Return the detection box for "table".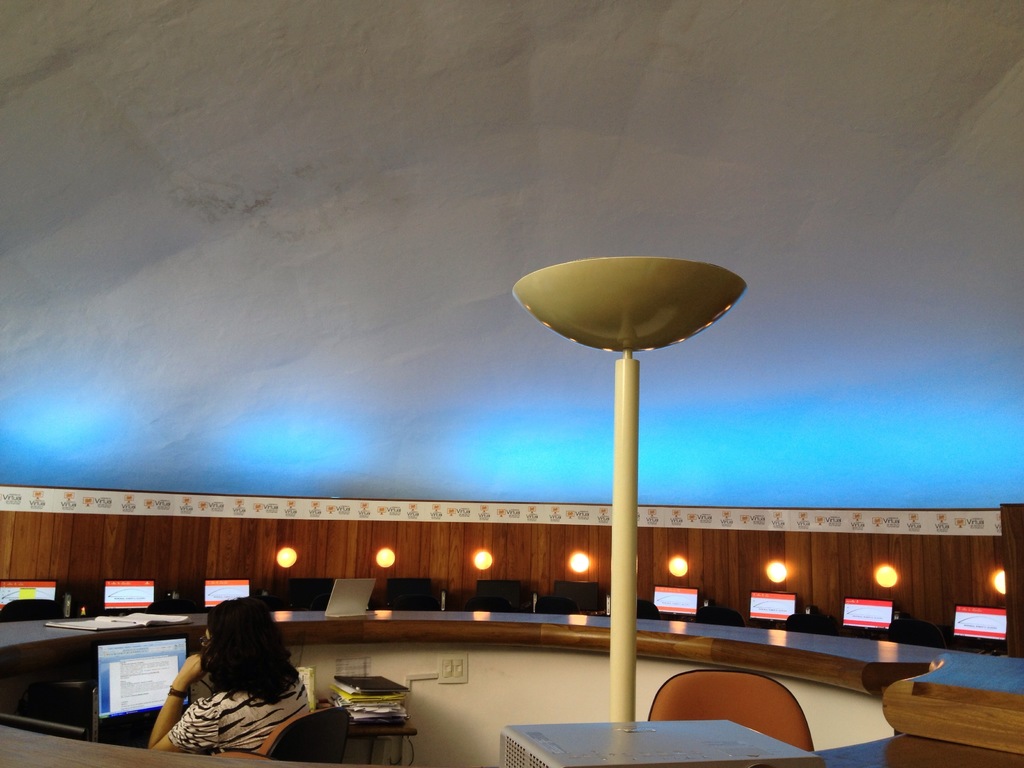
[318,698,415,767].
